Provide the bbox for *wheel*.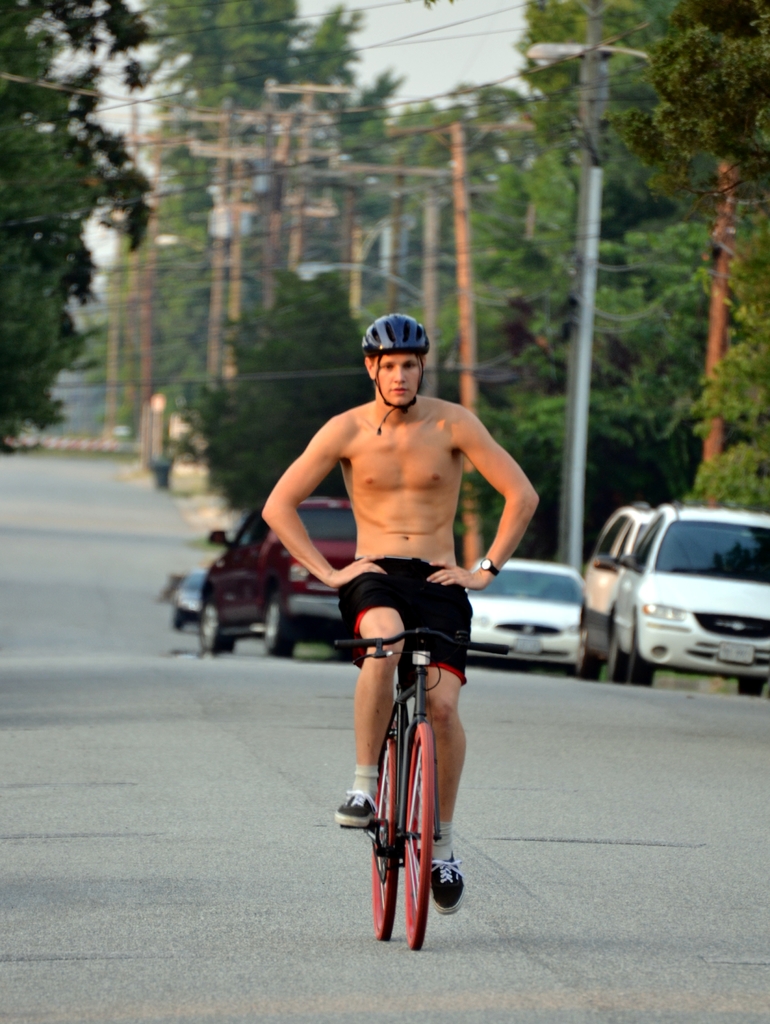
199, 614, 243, 652.
